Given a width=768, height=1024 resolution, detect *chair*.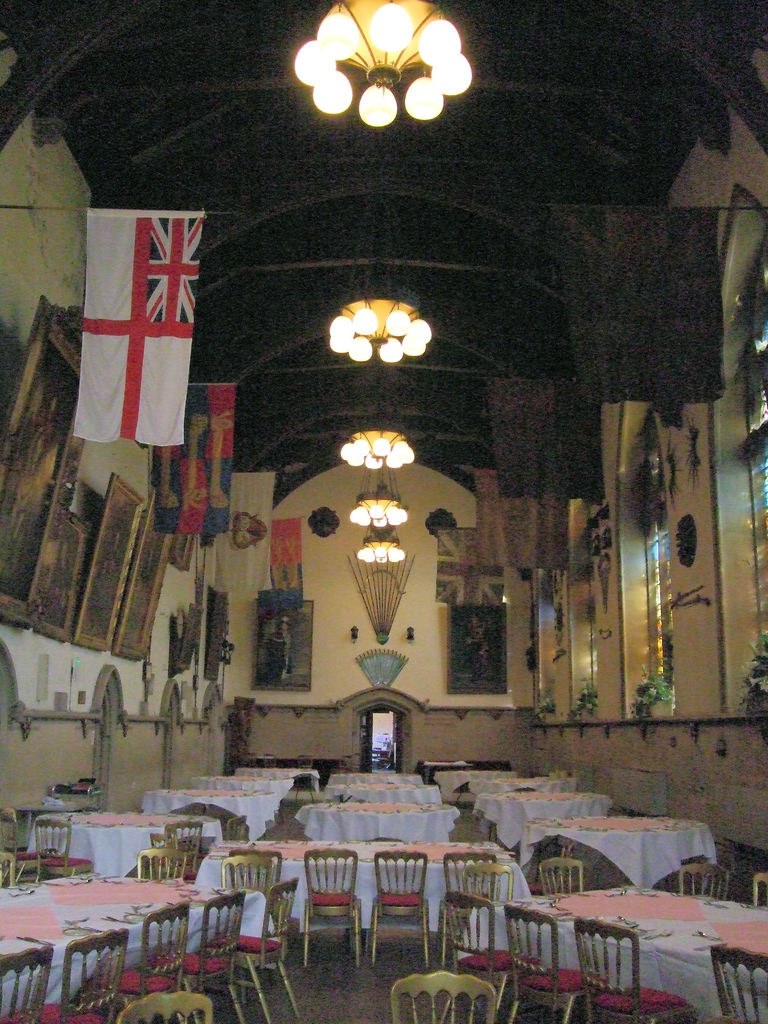
locate(504, 903, 605, 1023).
